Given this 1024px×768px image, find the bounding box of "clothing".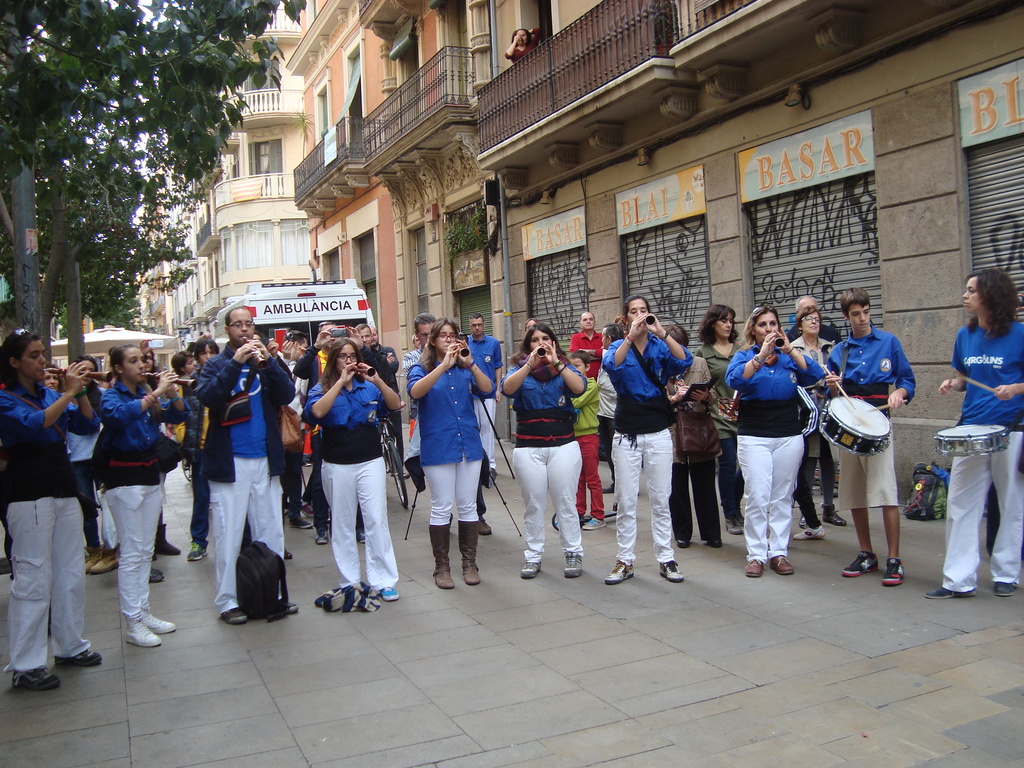
<region>296, 347, 367, 533</region>.
